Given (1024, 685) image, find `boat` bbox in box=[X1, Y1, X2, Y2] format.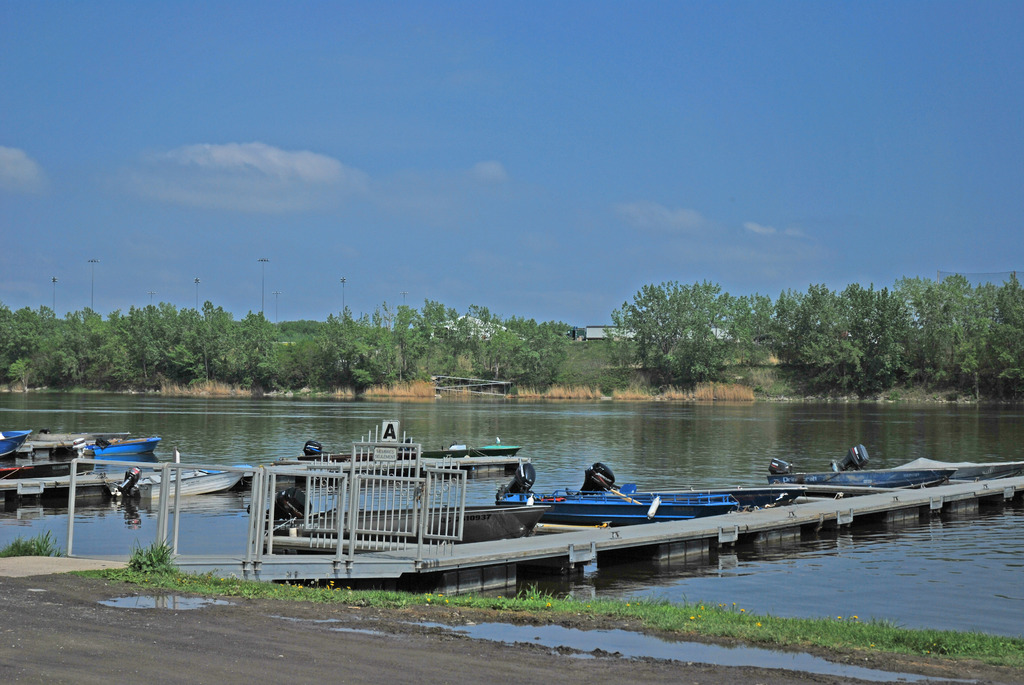
box=[0, 428, 42, 467].
